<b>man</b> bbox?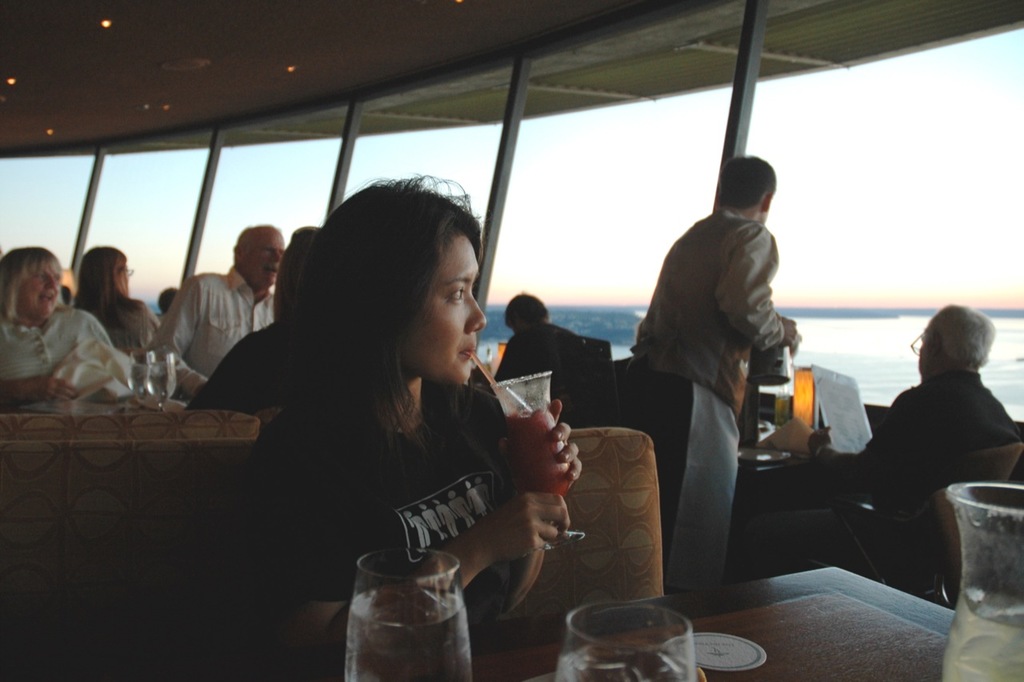
[left=75, top=239, right=186, bottom=376]
